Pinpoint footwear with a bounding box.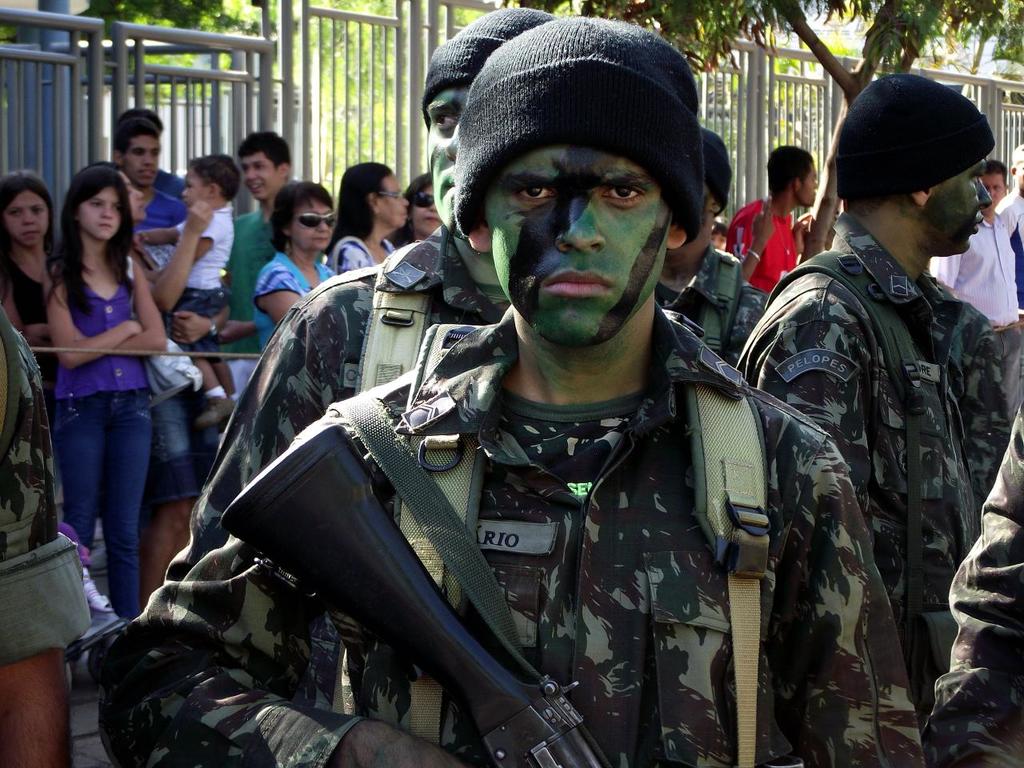
BBox(194, 393, 236, 434).
